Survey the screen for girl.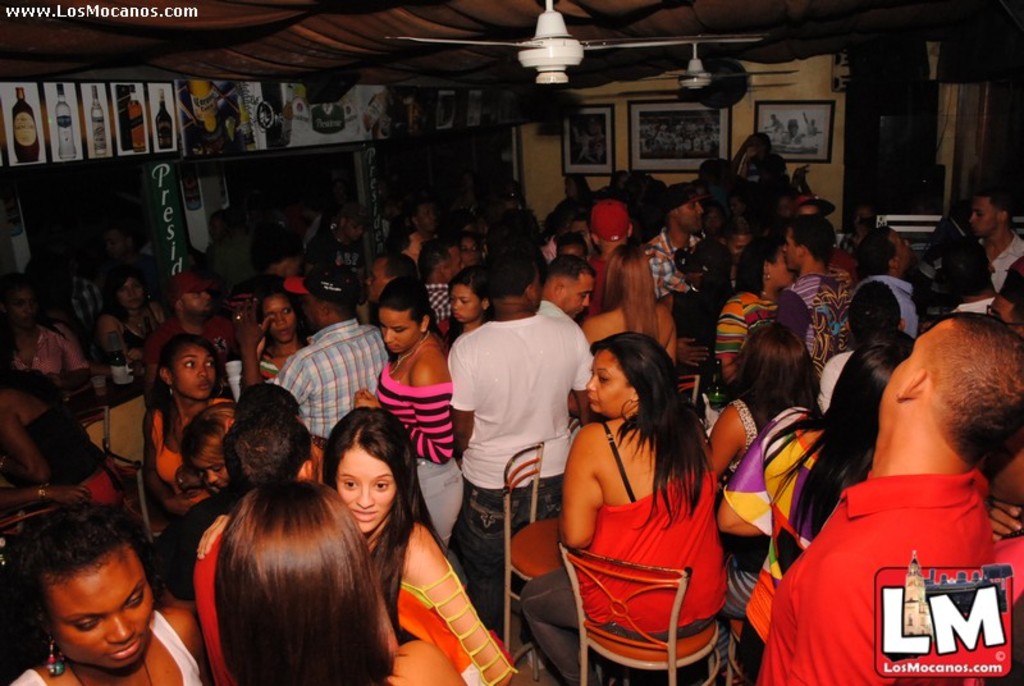
Survey found: bbox=[444, 270, 490, 340].
